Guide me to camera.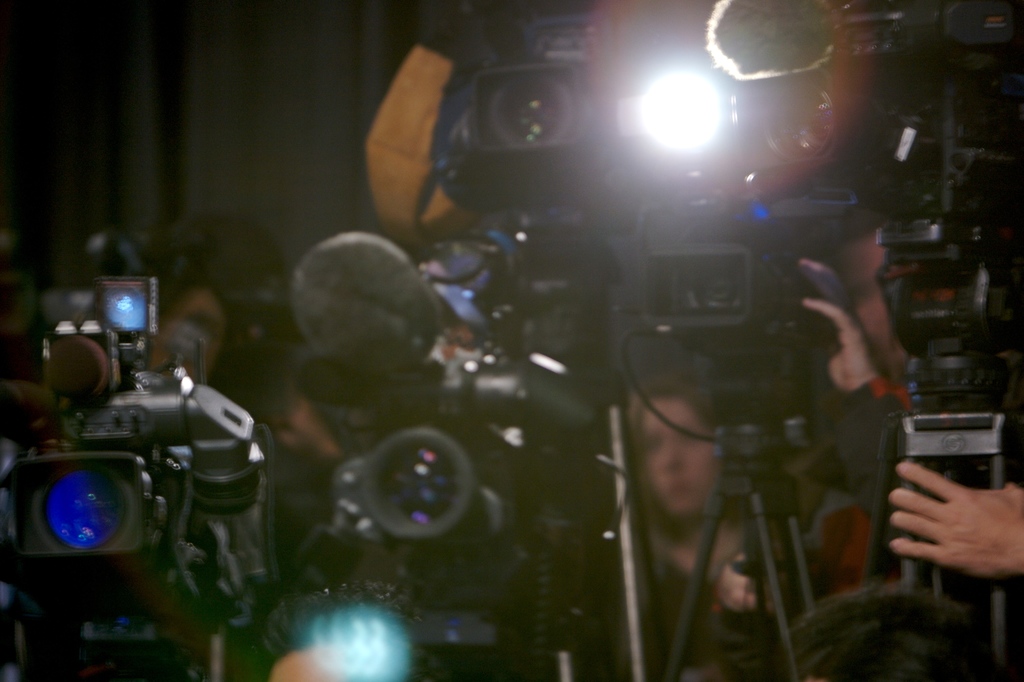
Guidance: [left=850, top=0, right=1020, bottom=547].
